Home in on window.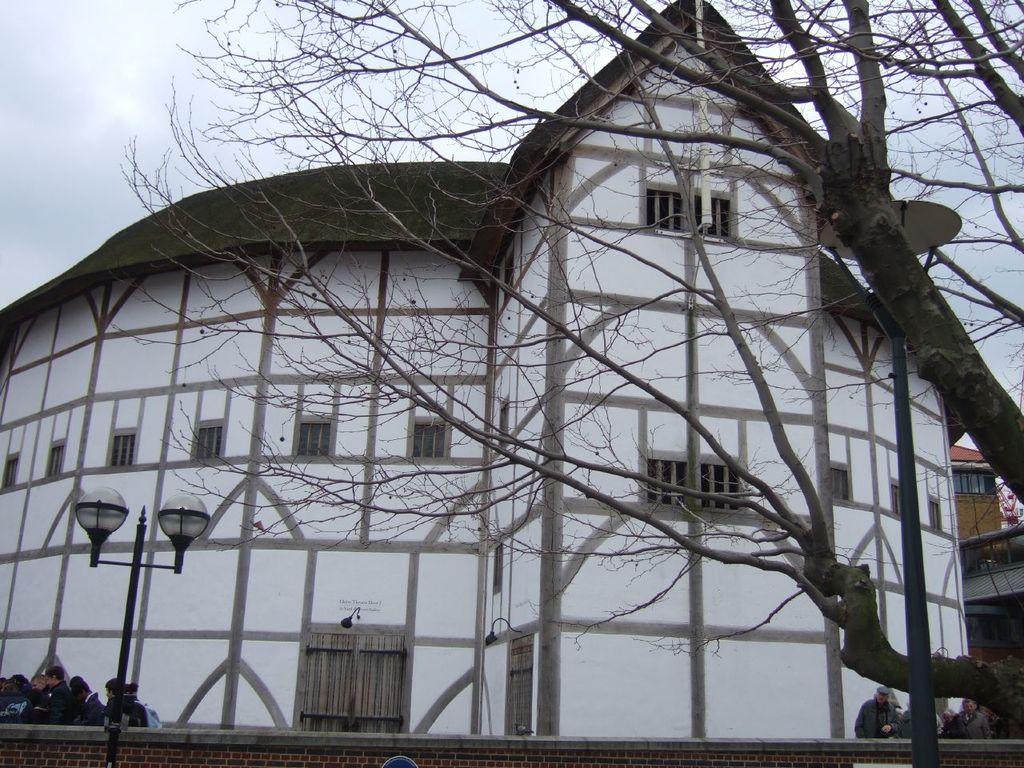
Homed in at rect(413, 425, 445, 458).
